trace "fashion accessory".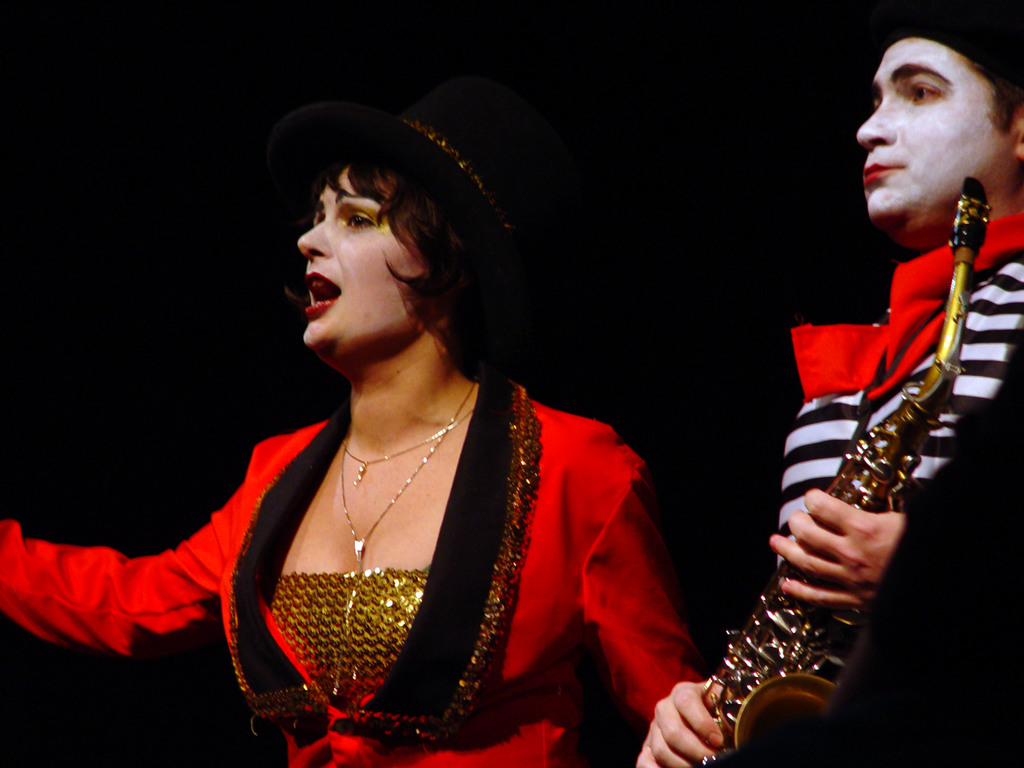
Traced to 335:378:477:572.
